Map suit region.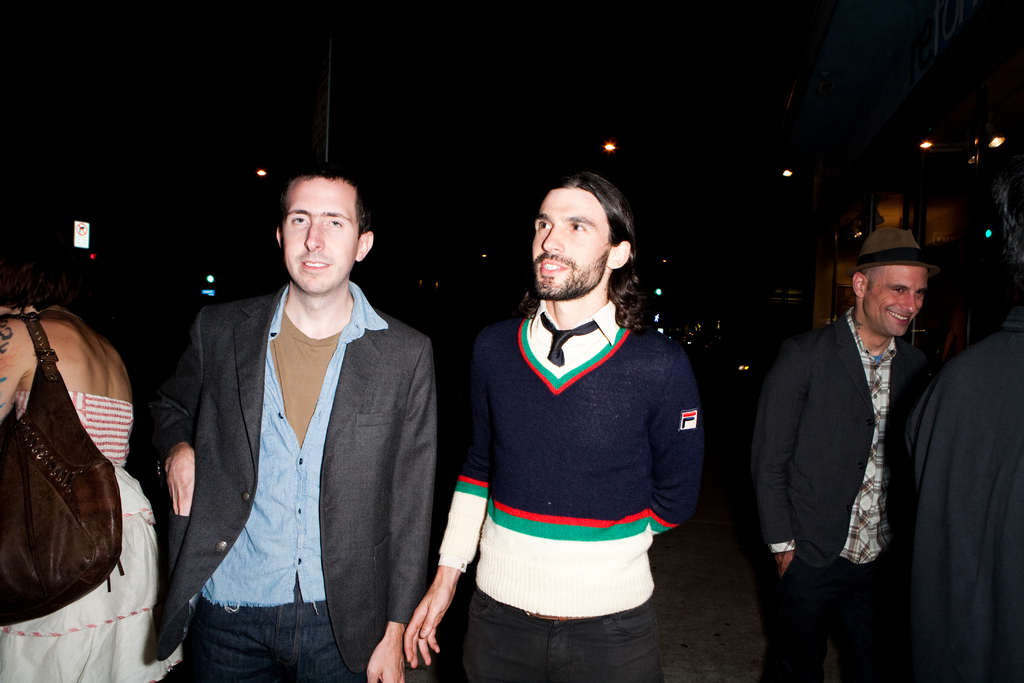
Mapped to (x1=132, y1=283, x2=441, y2=682).
